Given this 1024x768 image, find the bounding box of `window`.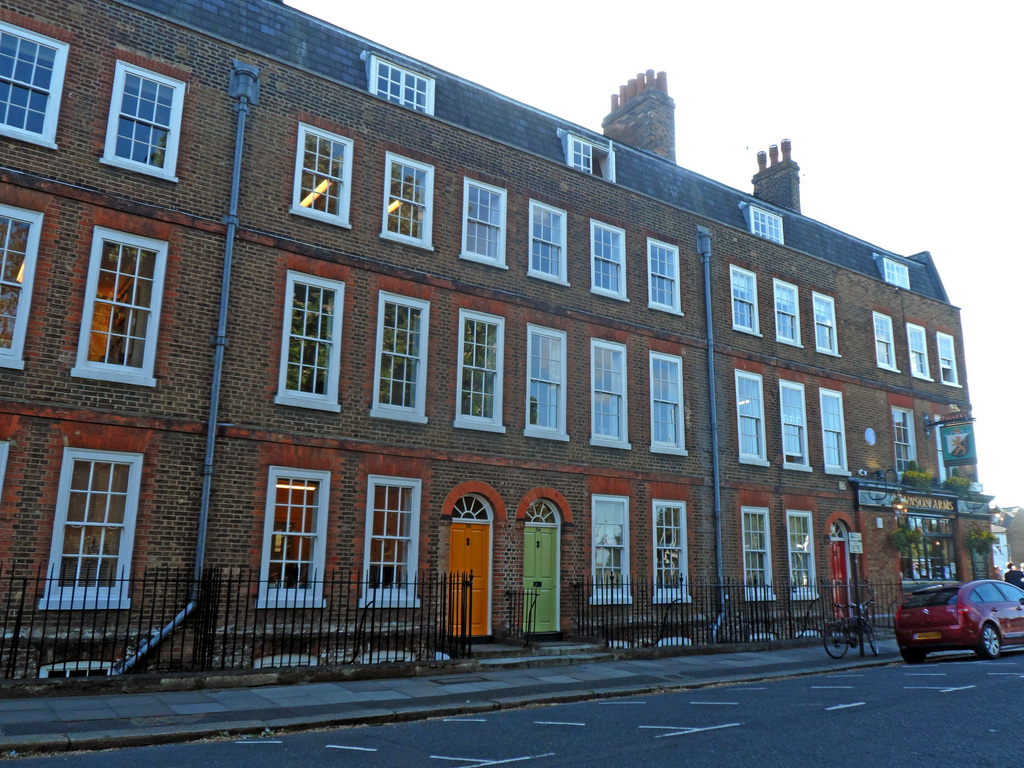
(left=878, top=257, right=914, bottom=303).
